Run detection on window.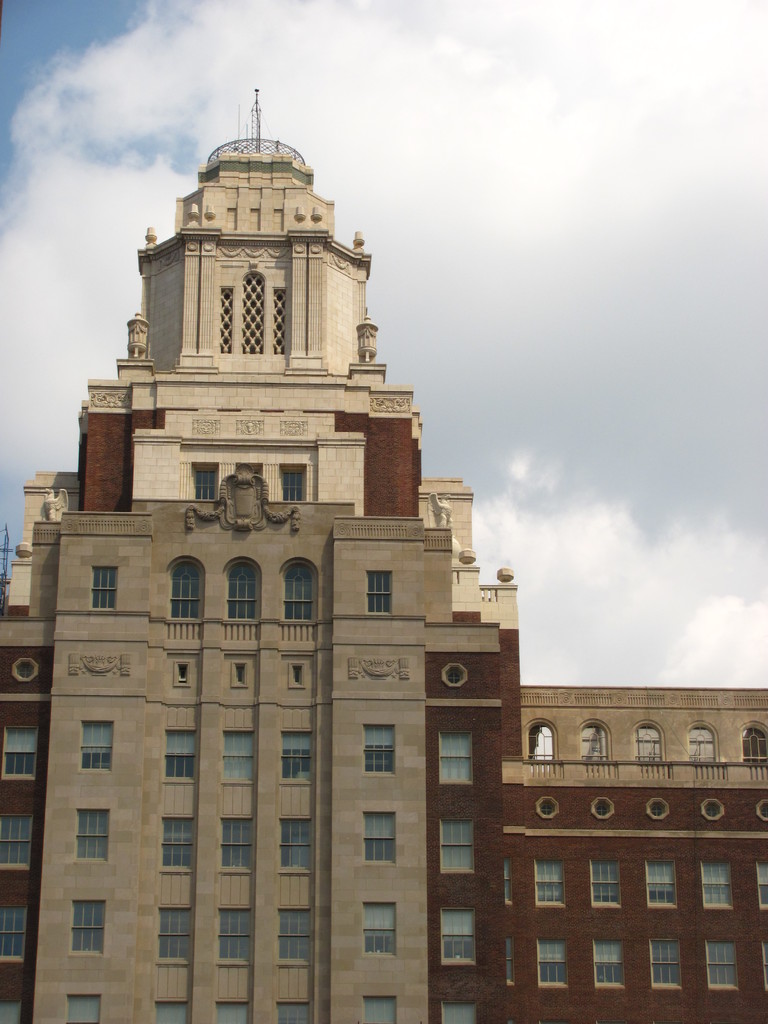
Result: locate(191, 459, 222, 501).
